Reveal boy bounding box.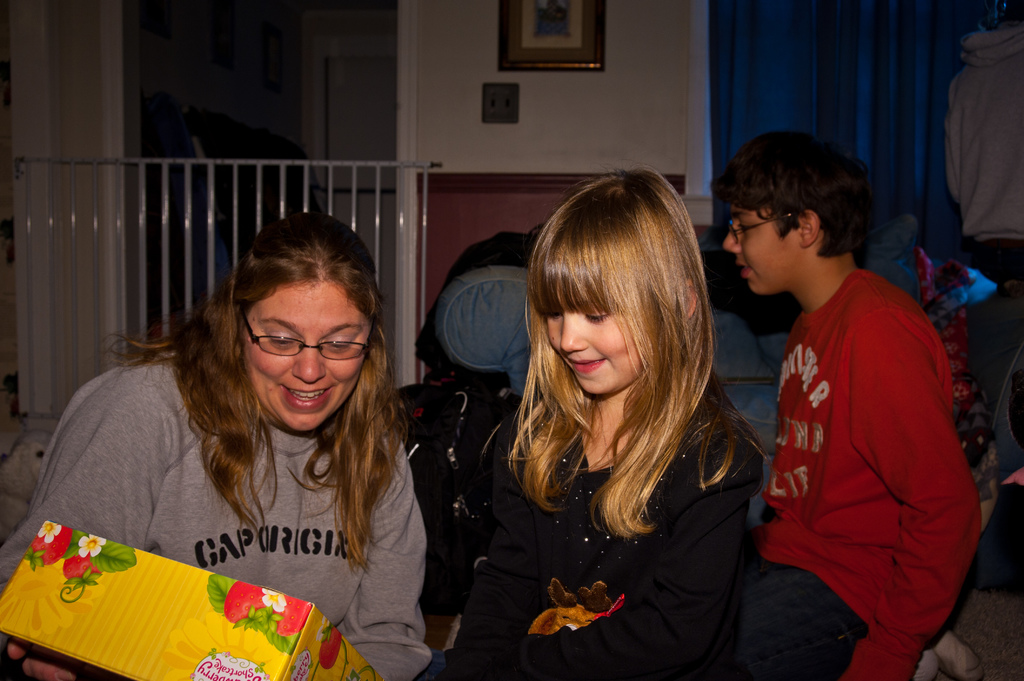
Revealed: pyautogui.locateOnScreen(713, 131, 980, 680).
